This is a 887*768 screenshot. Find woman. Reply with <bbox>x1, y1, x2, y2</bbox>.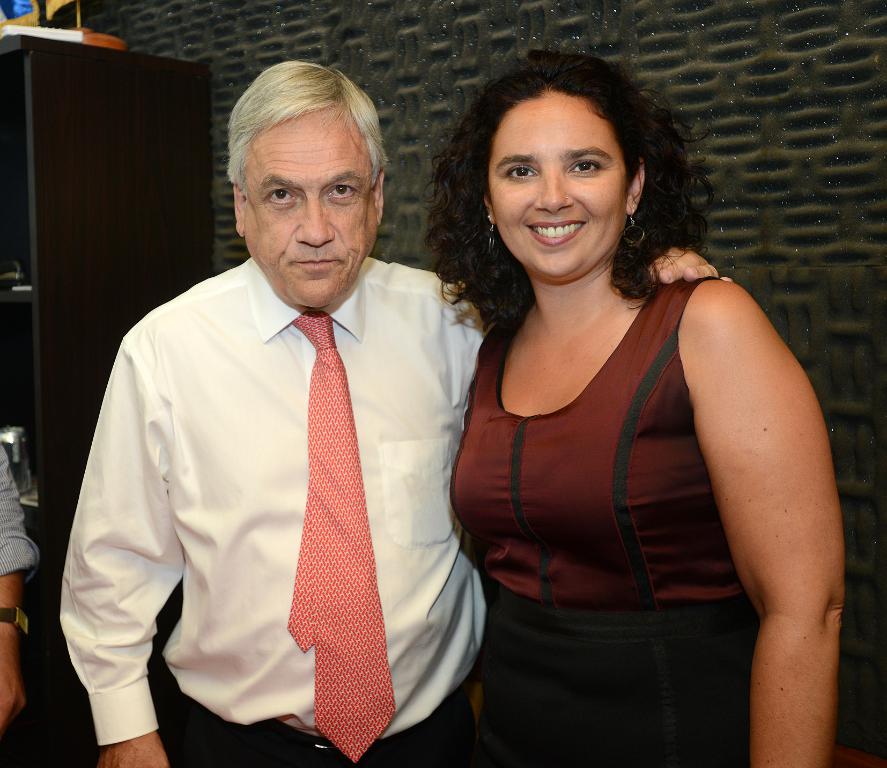
<bbox>416, 59, 837, 750</bbox>.
